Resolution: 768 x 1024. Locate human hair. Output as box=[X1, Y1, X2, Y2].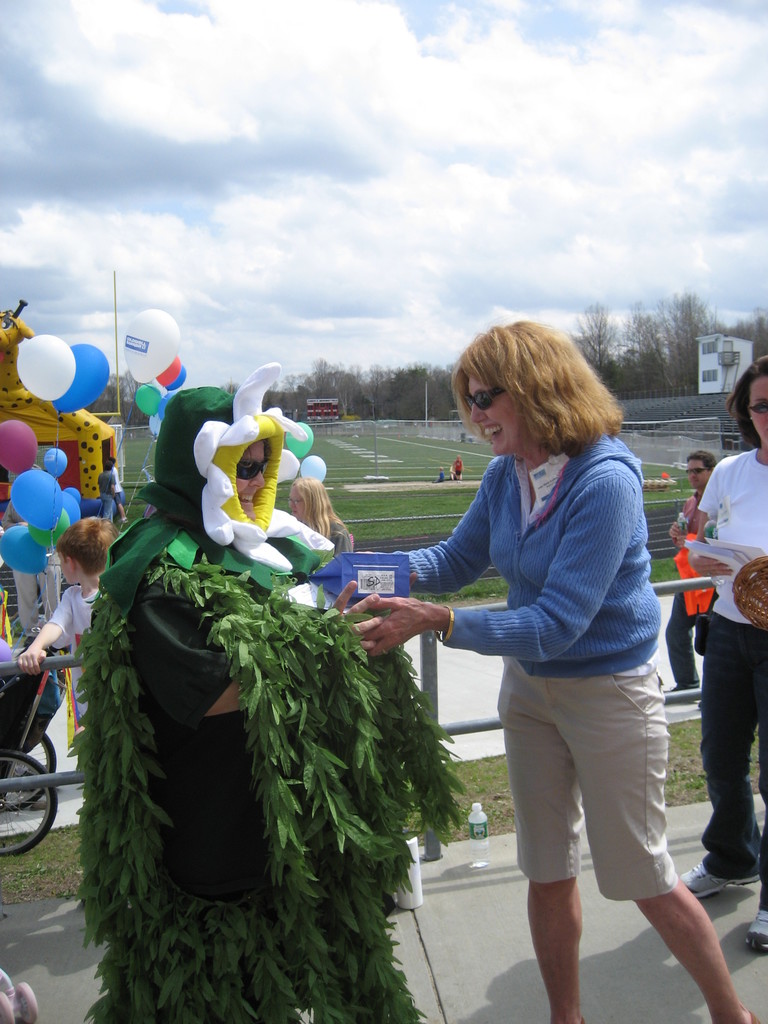
box=[56, 516, 121, 580].
